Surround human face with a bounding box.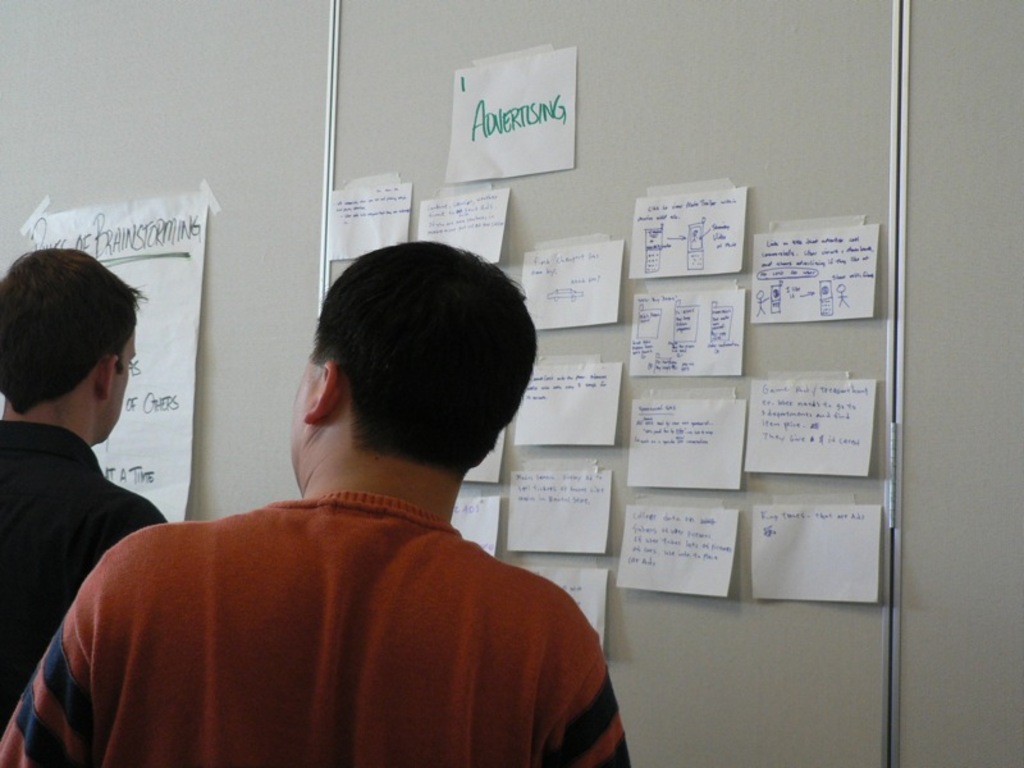
region(105, 333, 137, 442).
